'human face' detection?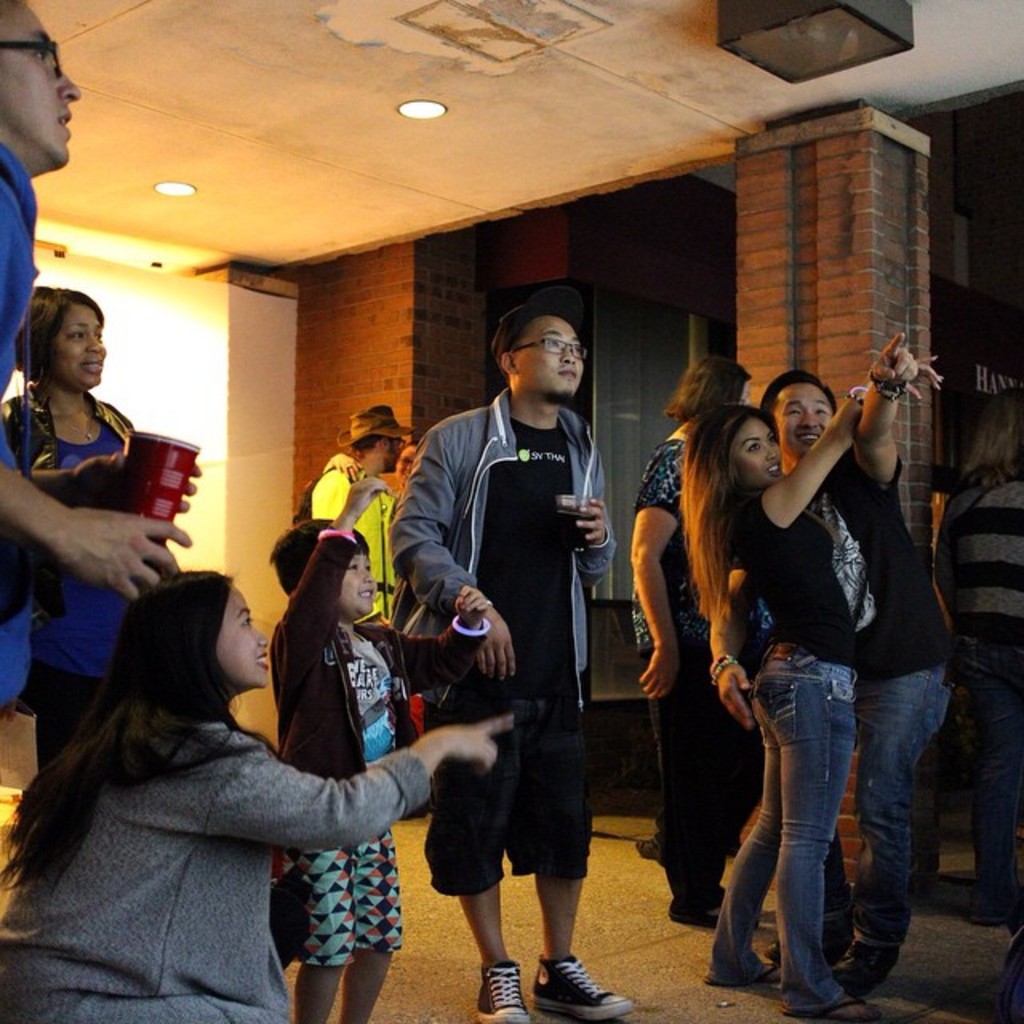
region(366, 432, 400, 477)
